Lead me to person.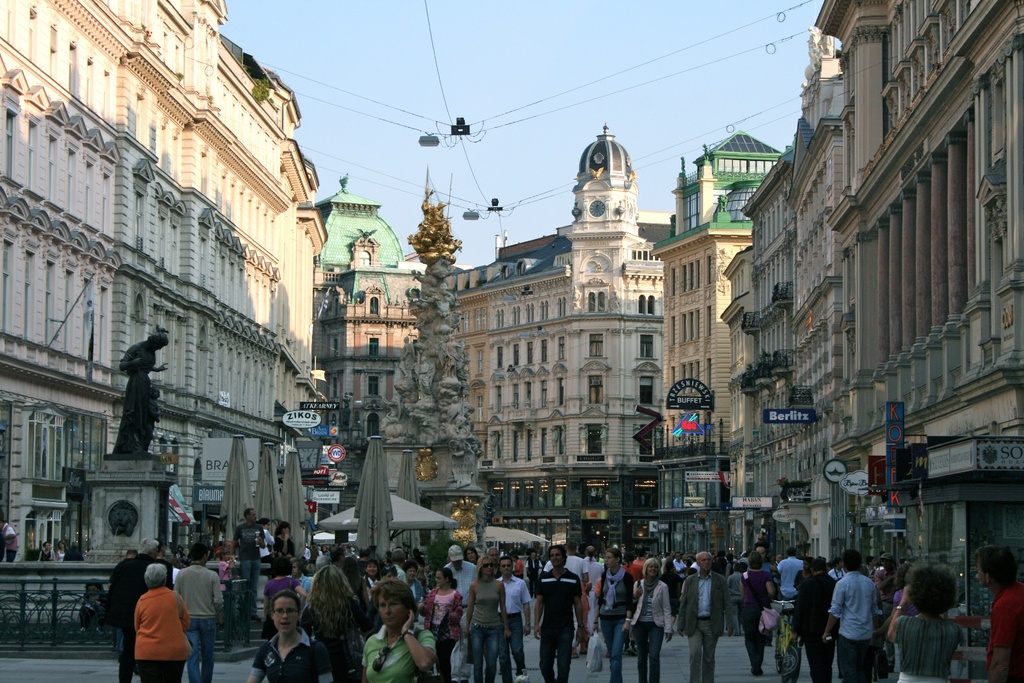
Lead to bbox(74, 577, 112, 639).
